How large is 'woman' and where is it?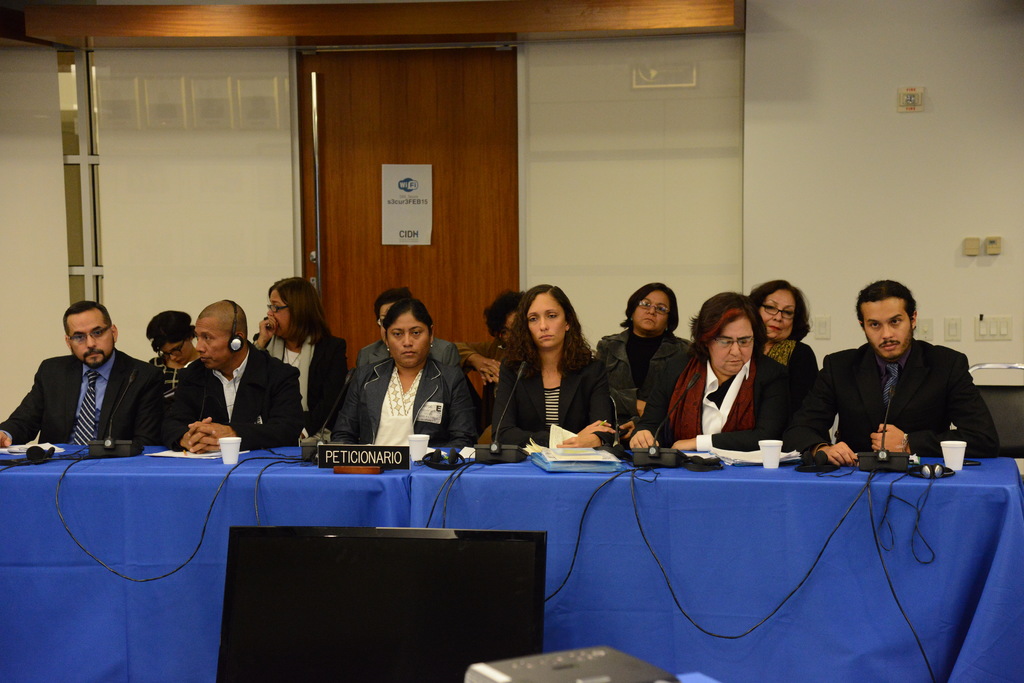
Bounding box: detection(328, 298, 481, 456).
